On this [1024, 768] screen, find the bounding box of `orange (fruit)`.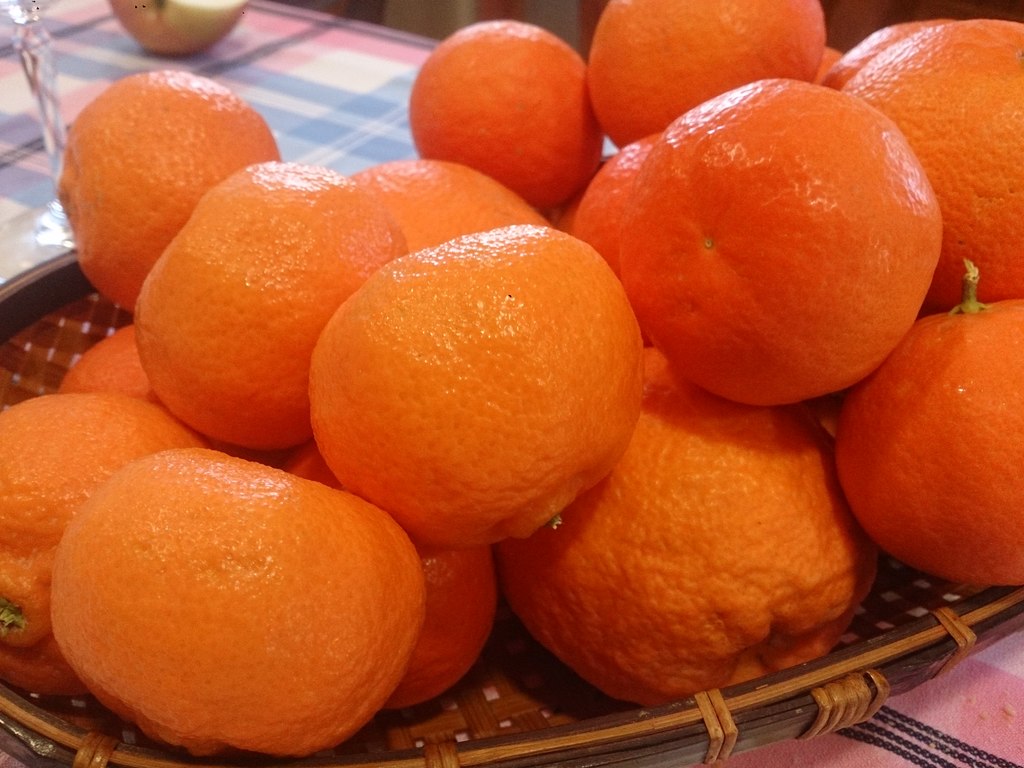
Bounding box: locate(828, 287, 1020, 580).
